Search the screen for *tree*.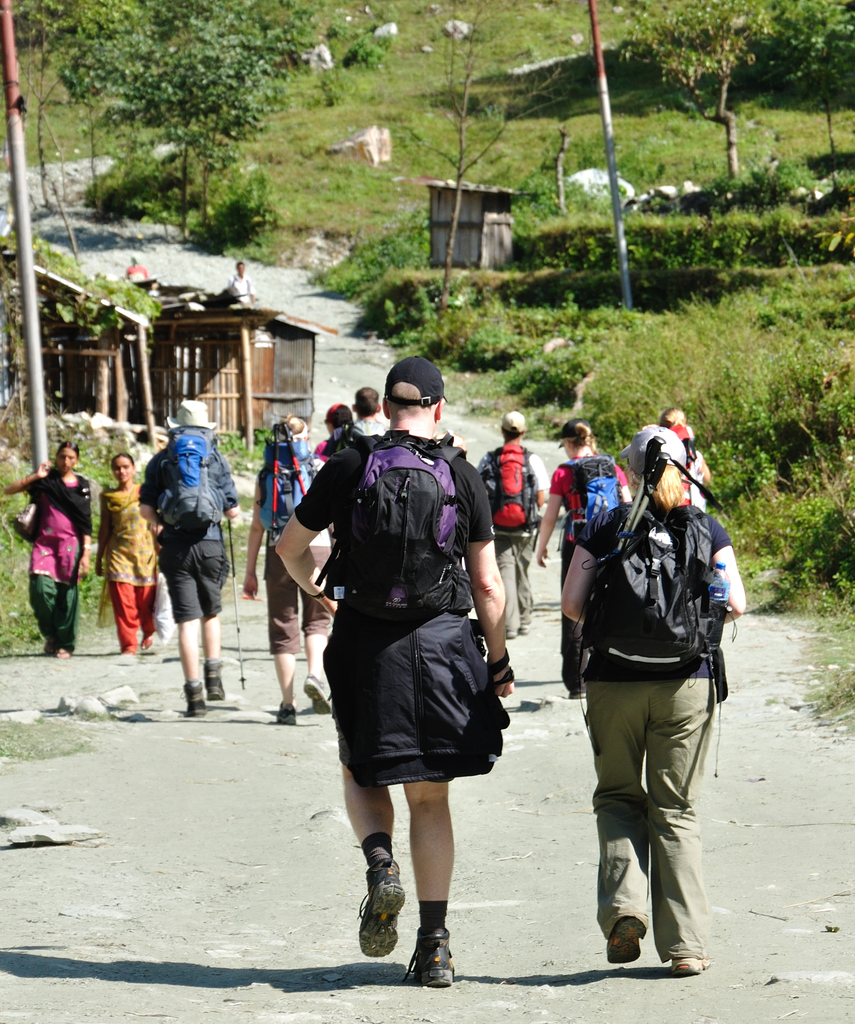
Found at 388/1/574/335.
